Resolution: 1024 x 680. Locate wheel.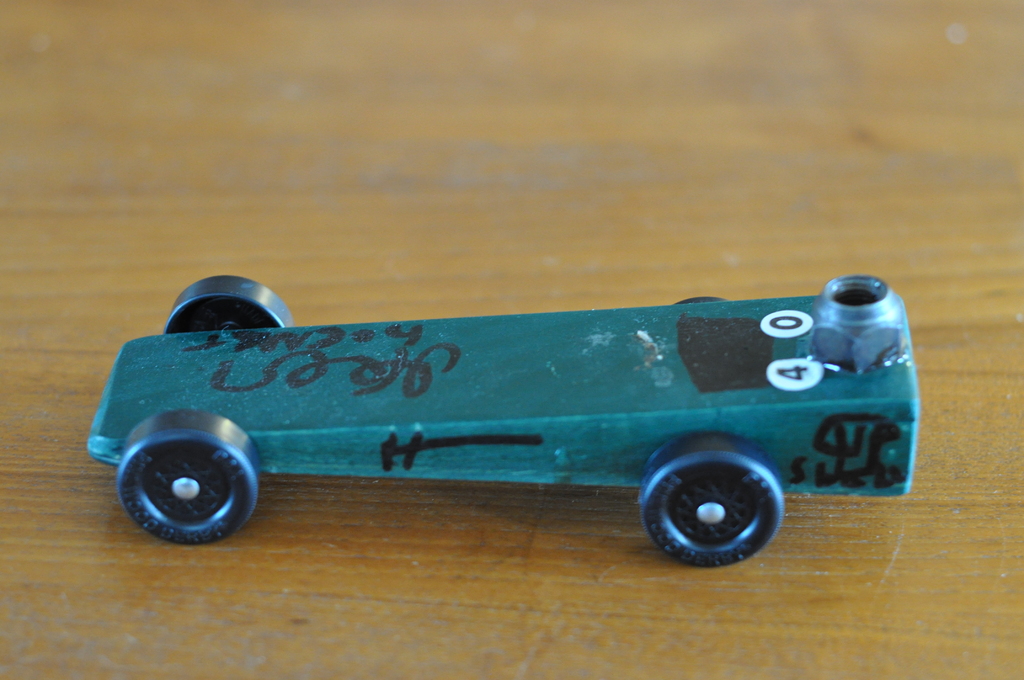
[left=115, top=408, right=262, bottom=544].
